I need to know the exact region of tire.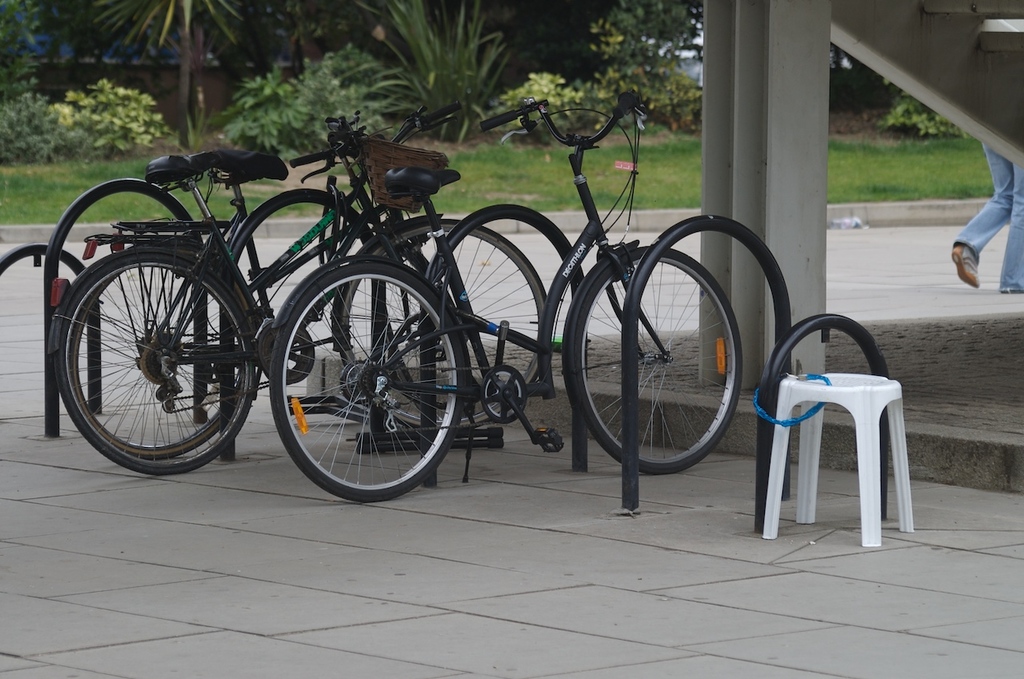
Region: select_region(70, 245, 255, 459).
